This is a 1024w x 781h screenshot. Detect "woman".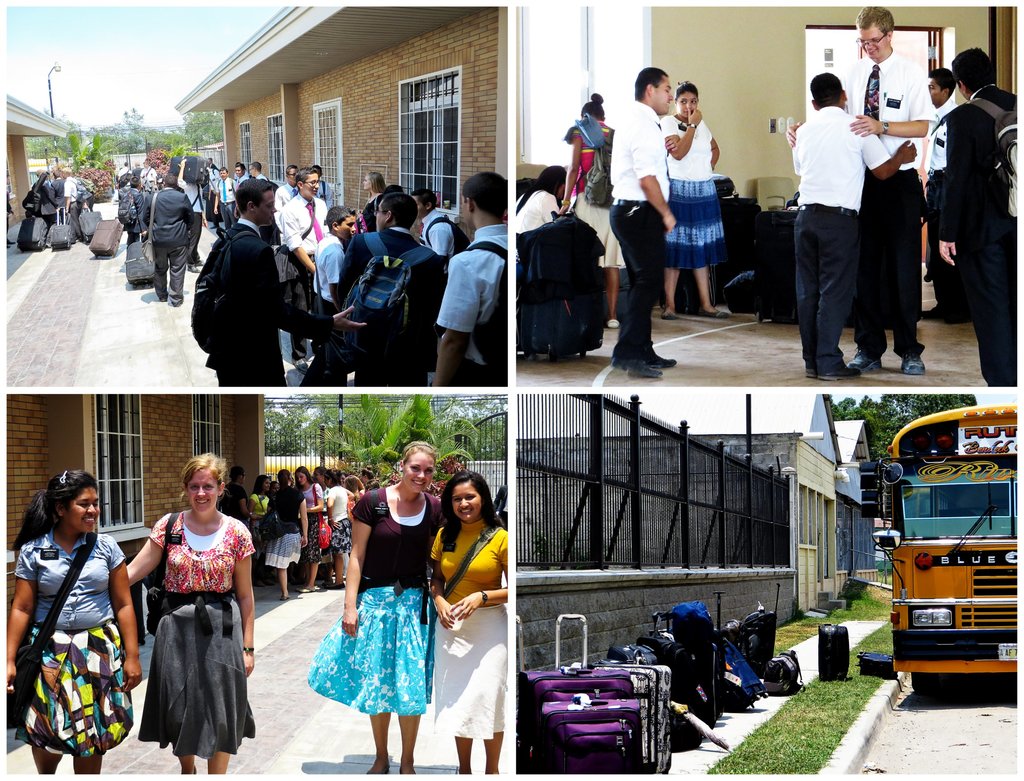
Rect(4, 471, 141, 780).
